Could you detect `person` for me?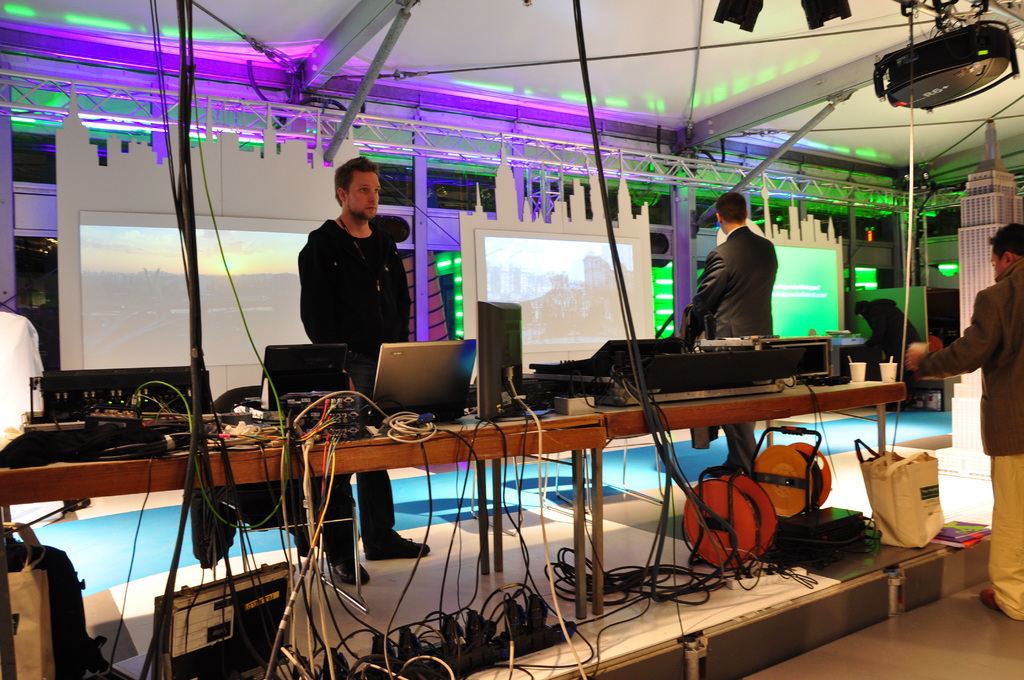
Detection result: 687,195,801,362.
